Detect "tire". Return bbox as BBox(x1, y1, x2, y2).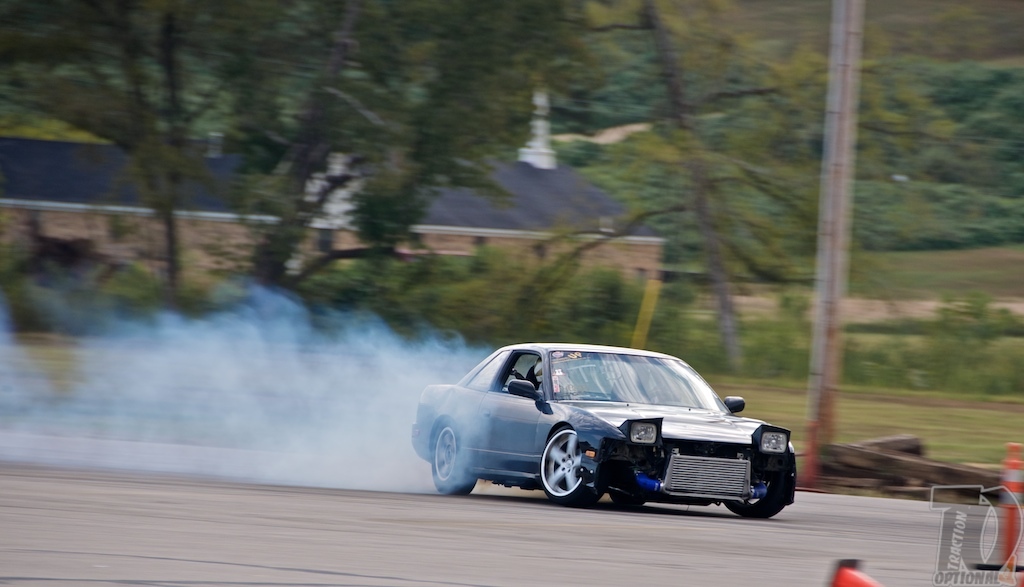
BBox(434, 421, 477, 497).
